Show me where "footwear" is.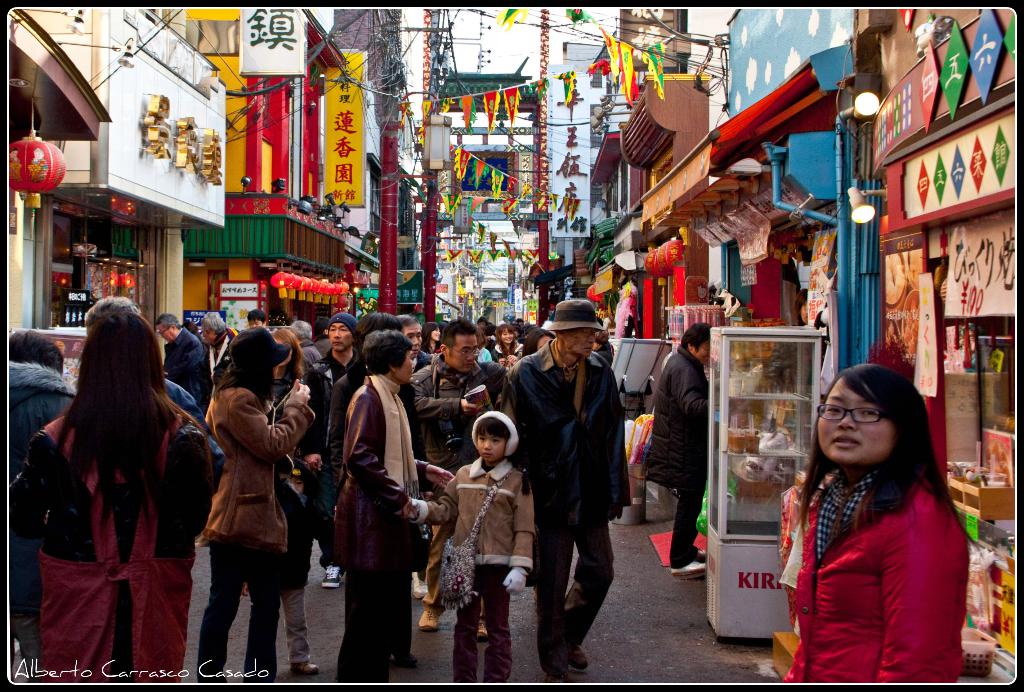
"footwear" is at {"x1": 287, "y1": 661, "x2": 322, "y2": 674}.
